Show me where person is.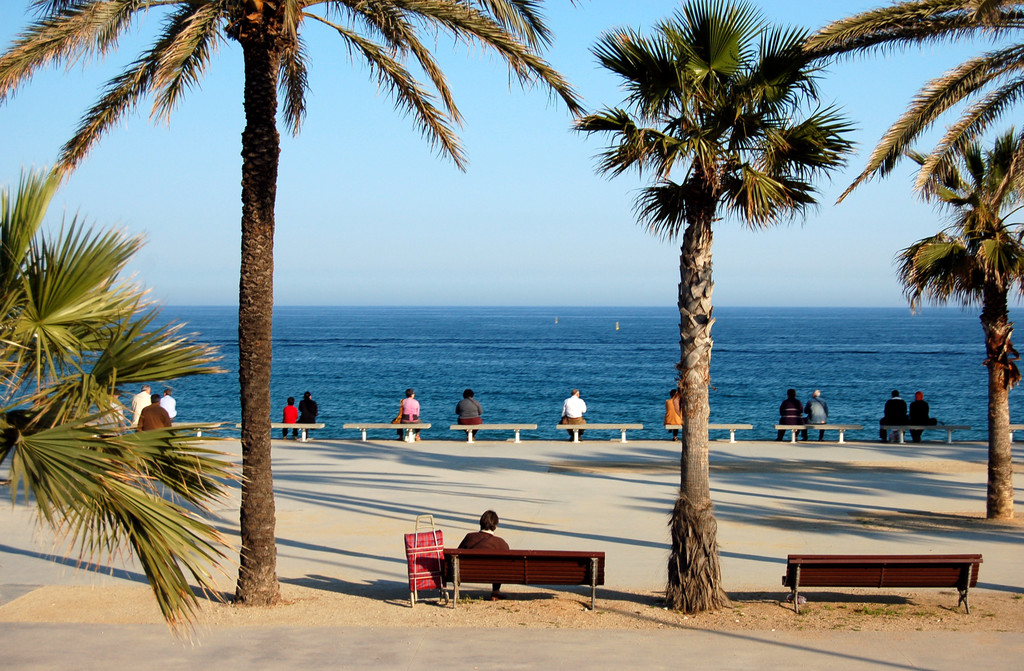
person is at 134, 392, 173, 441.
